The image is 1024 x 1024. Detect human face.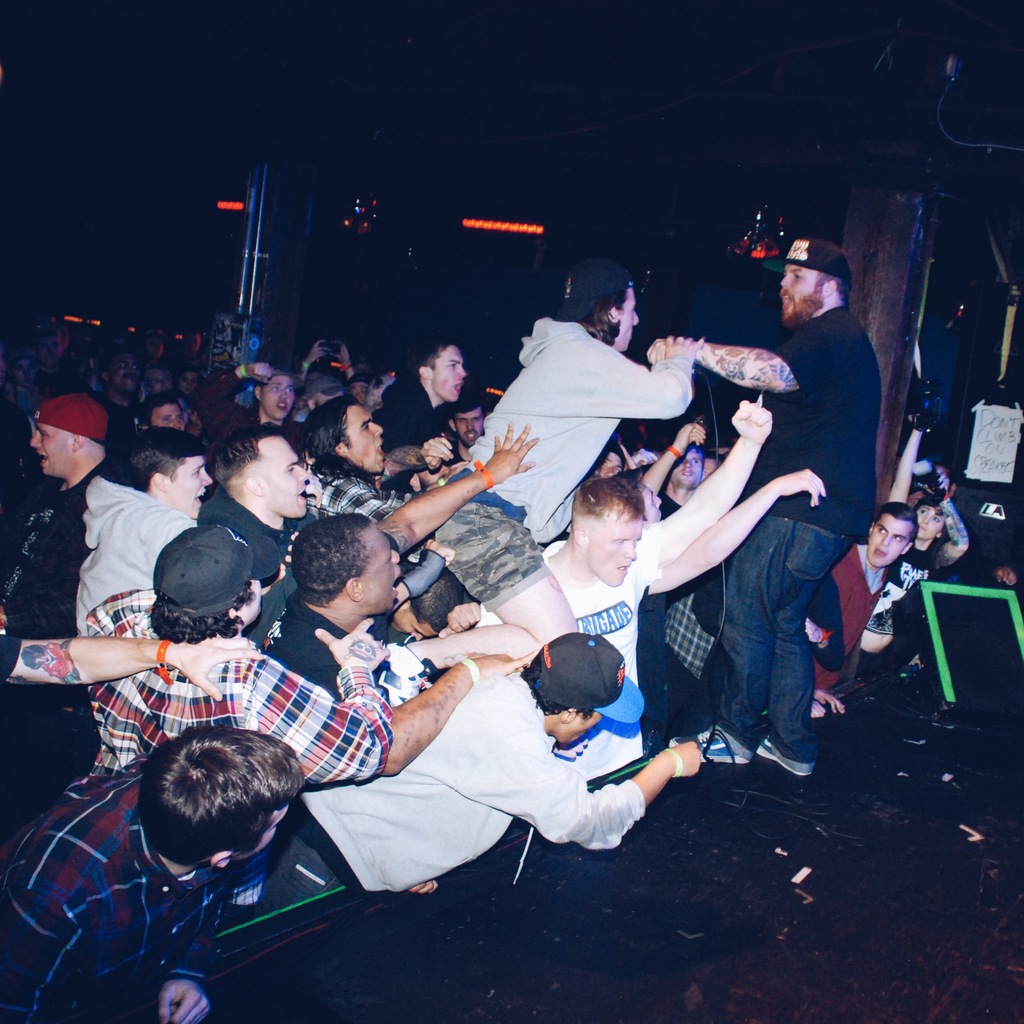
Detection: l=13, t=356, r=34, b=384.
